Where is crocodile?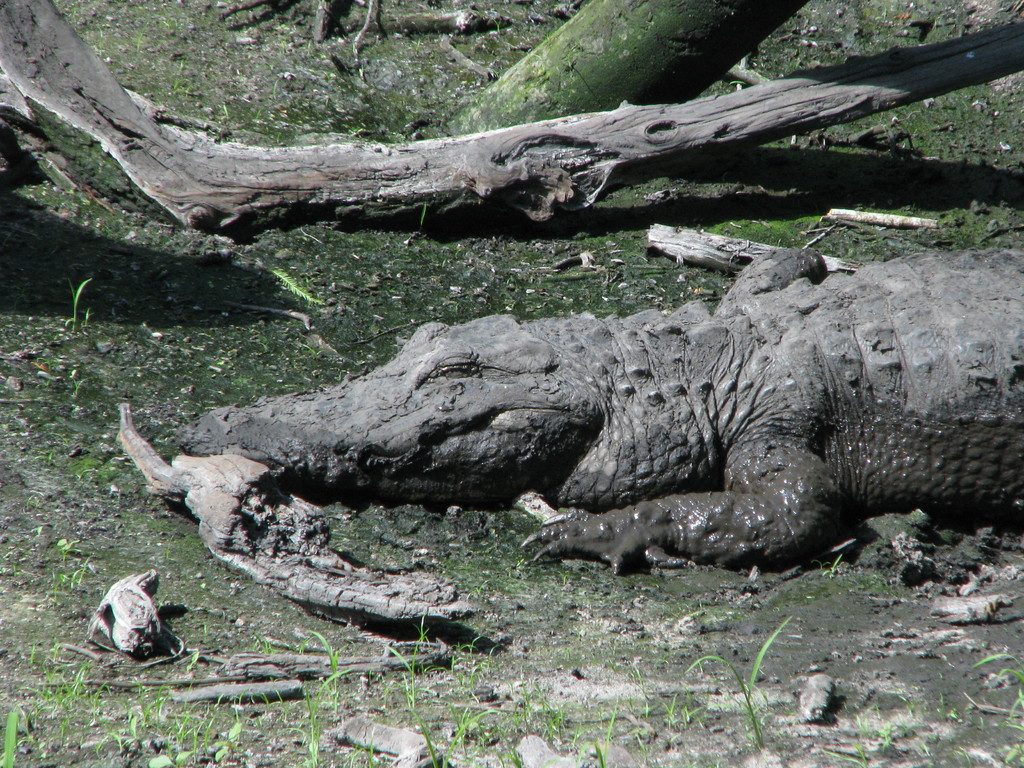
168/246/1023/575.
